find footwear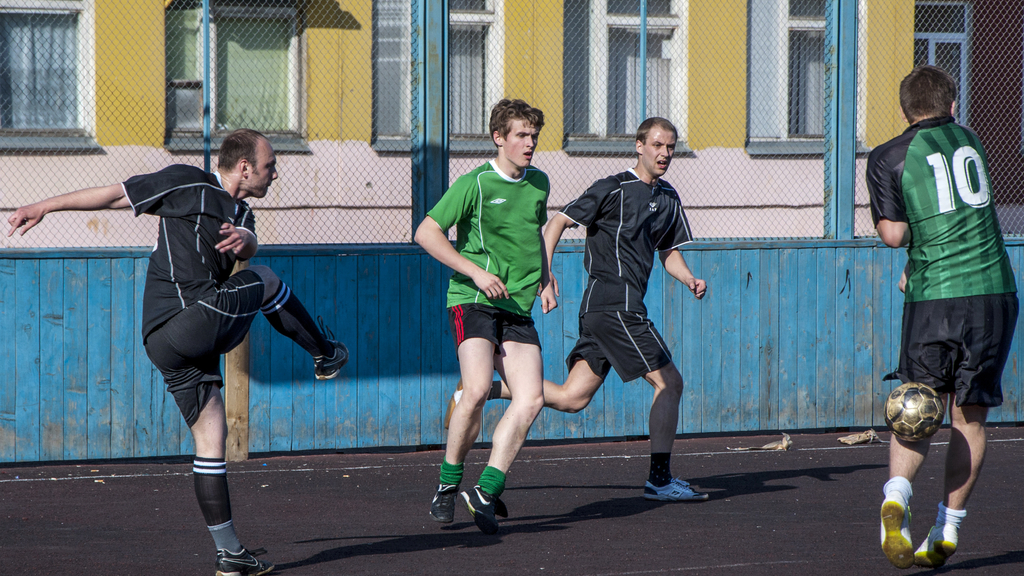
(876,491,922,567)
